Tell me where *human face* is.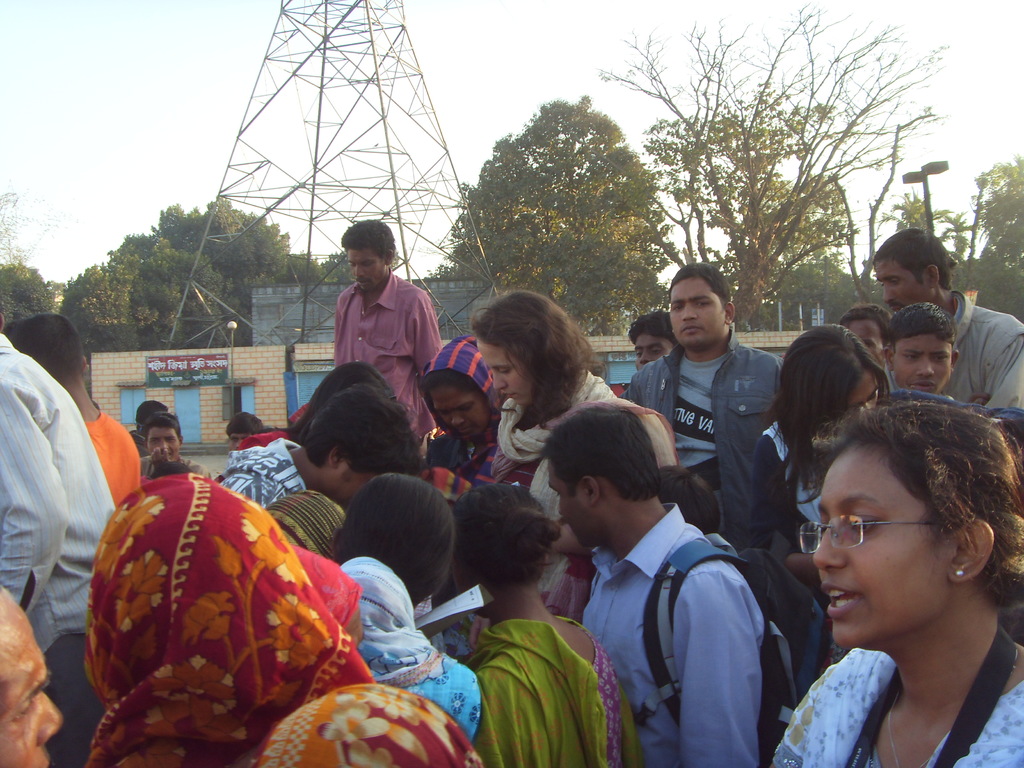
*human face* is at x1=431 y1=387 x2=492 y2=440.
